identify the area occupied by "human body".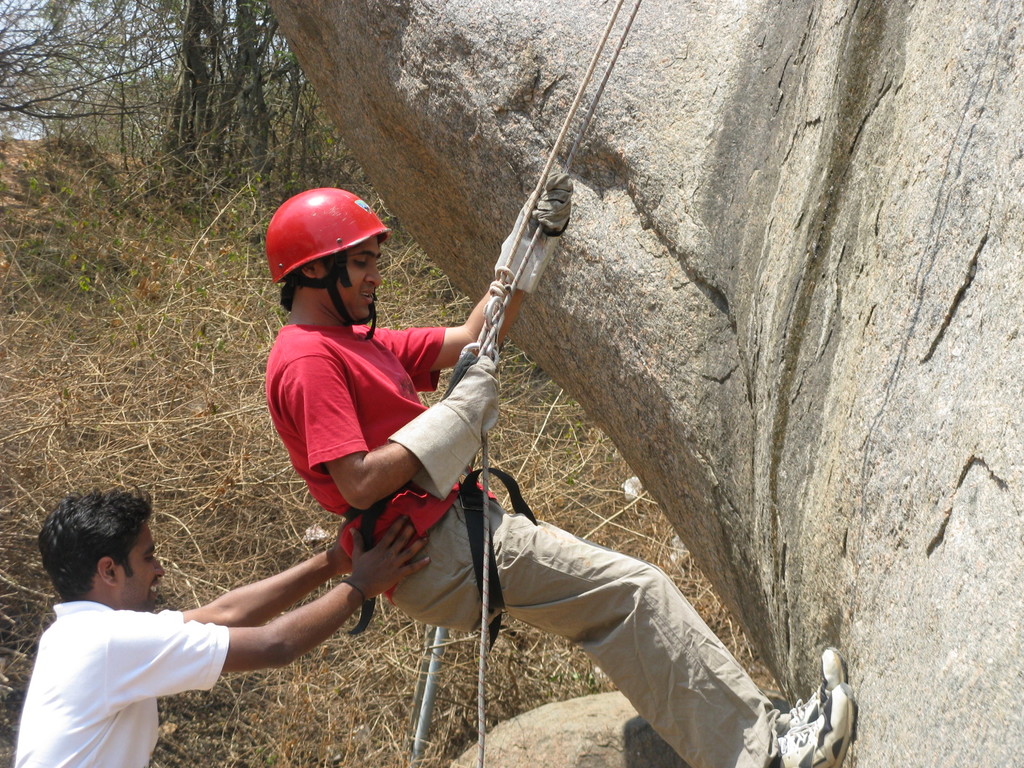
Area: 262,186,861,767.
